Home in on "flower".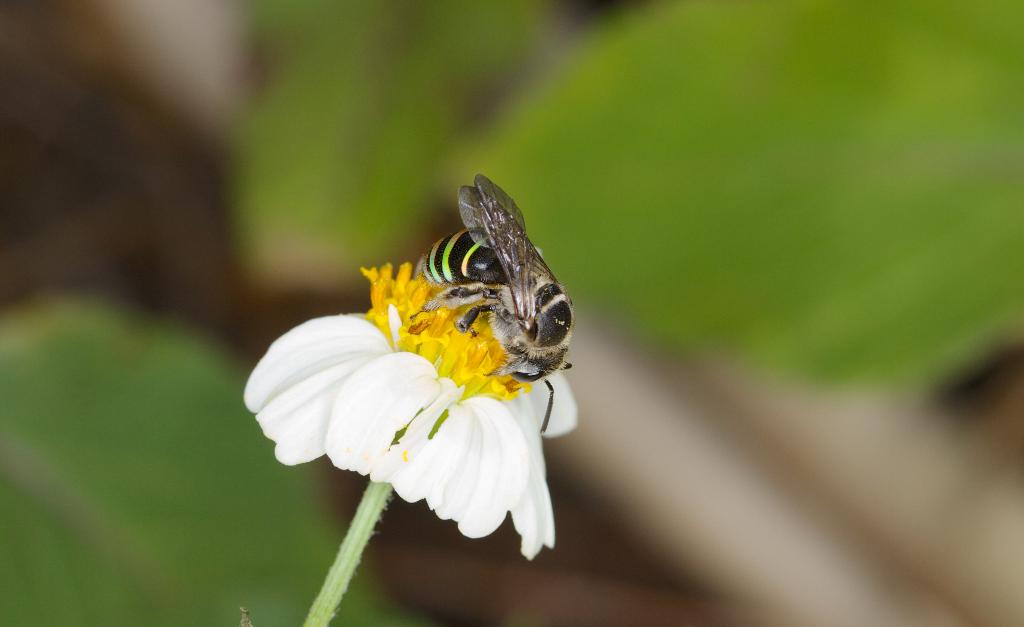
Homed in at [229,261,486,532].
